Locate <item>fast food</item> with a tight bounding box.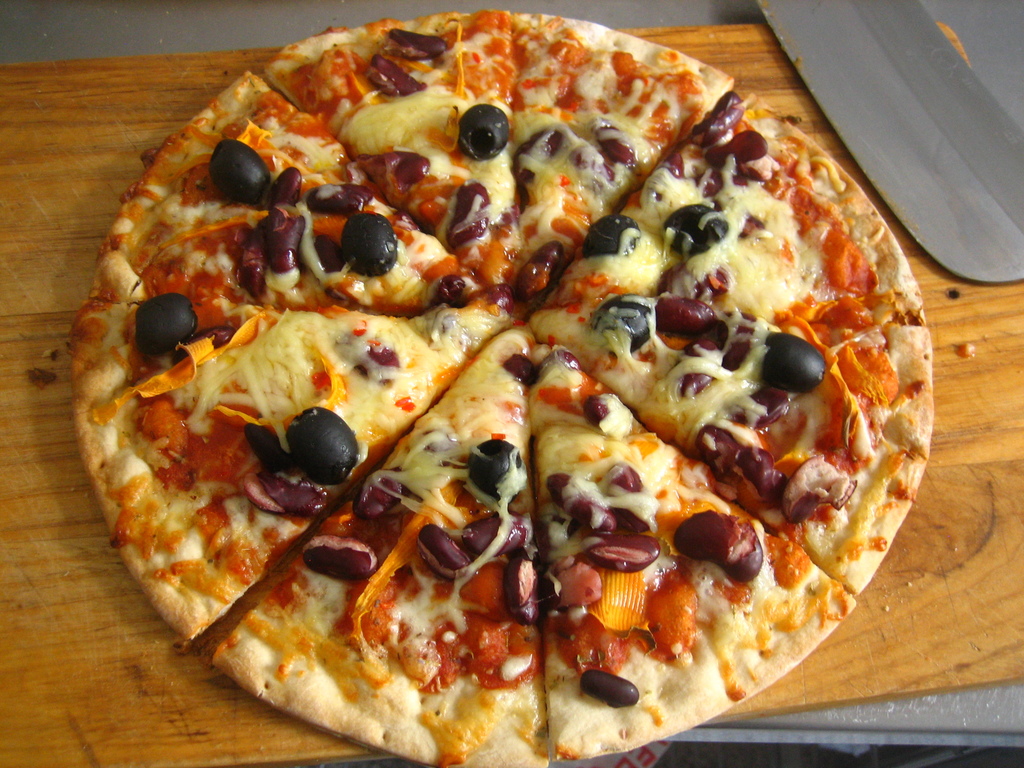
pyautogui.locateOnScreen(75, 7, 933, 767).
